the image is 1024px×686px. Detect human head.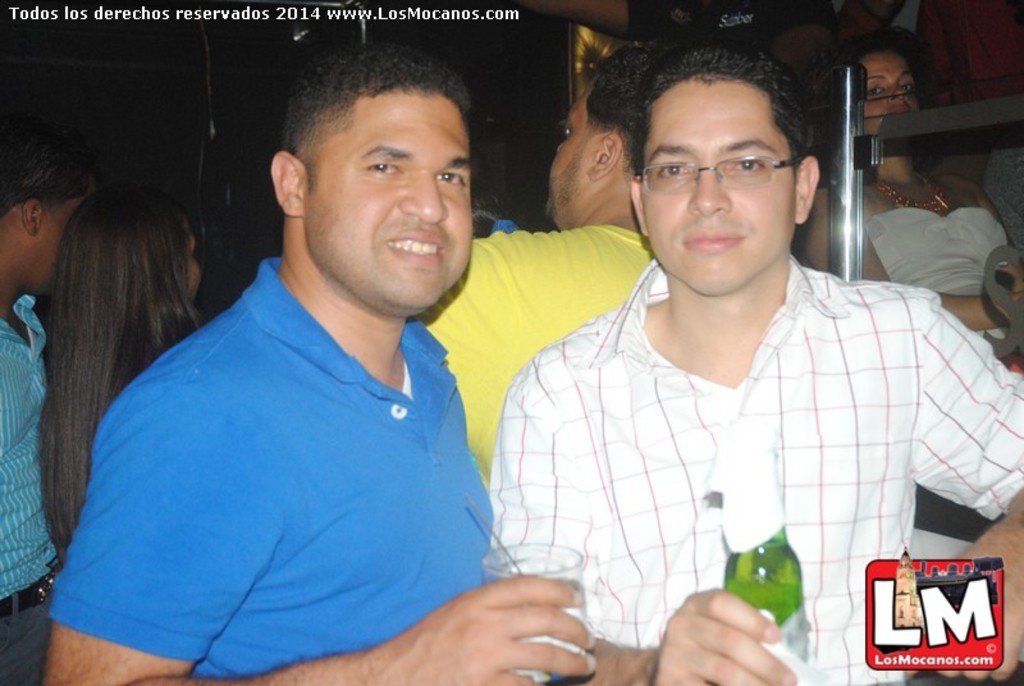
Detection: locate(0, 120, 99, 299).
